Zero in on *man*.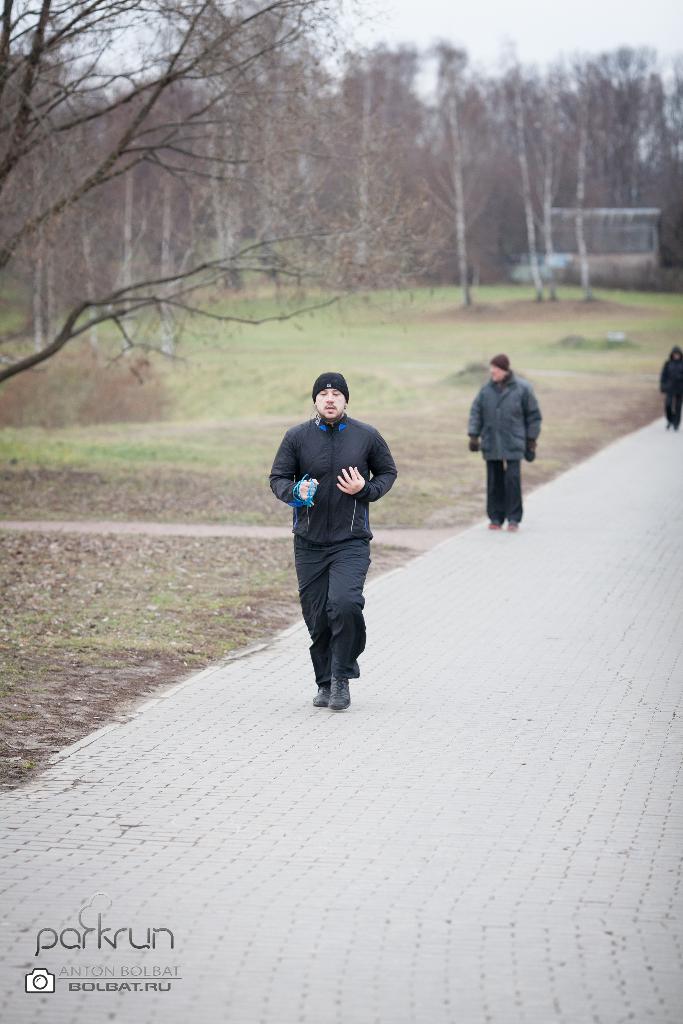
Zeroed in: 468, 351, 545, 533.
